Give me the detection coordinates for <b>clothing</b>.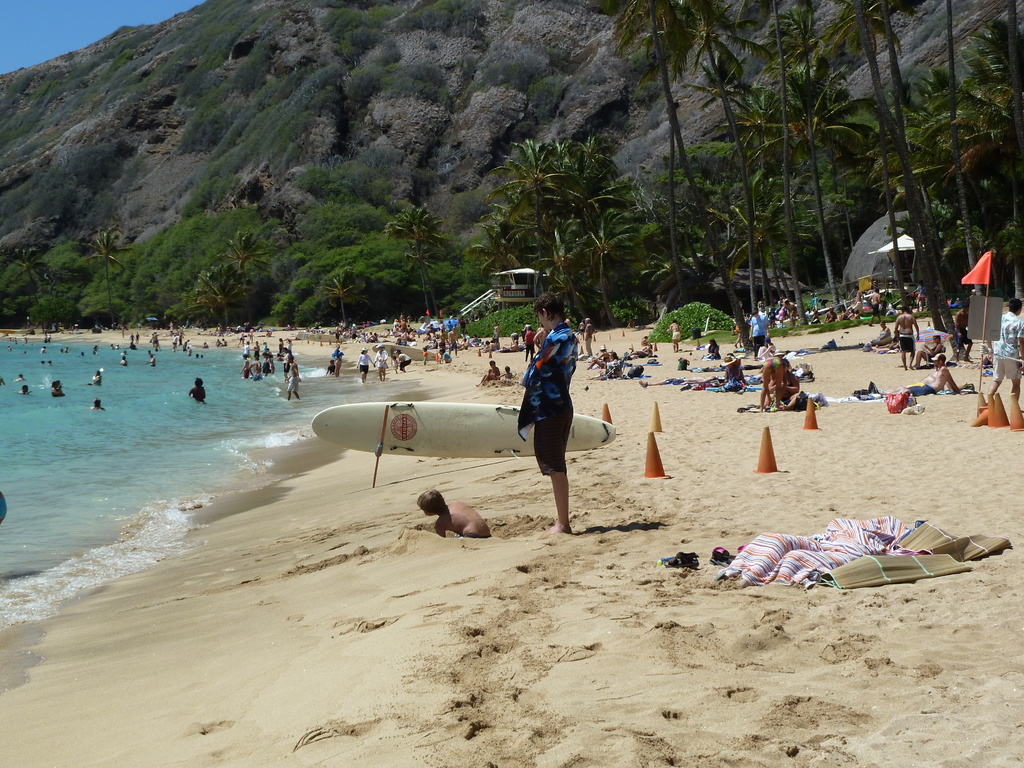
bbox=[132, 332, 143, 344].
